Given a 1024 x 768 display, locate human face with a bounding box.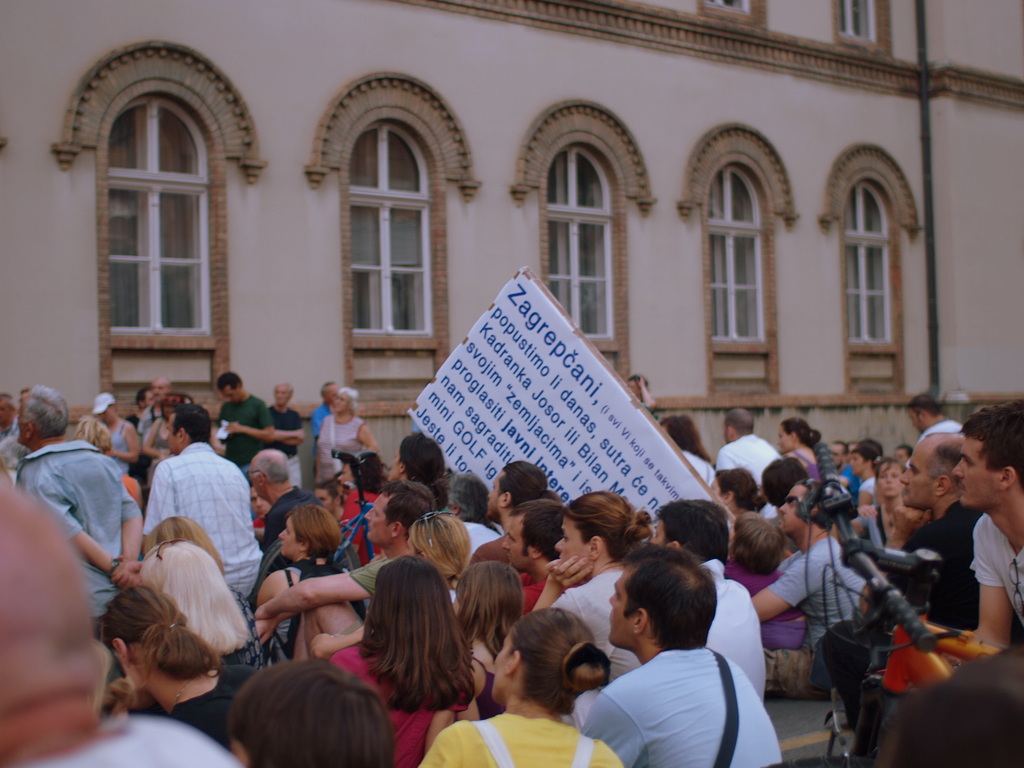
Located: <bbox>308, 485, 333, 513</bbox>.
